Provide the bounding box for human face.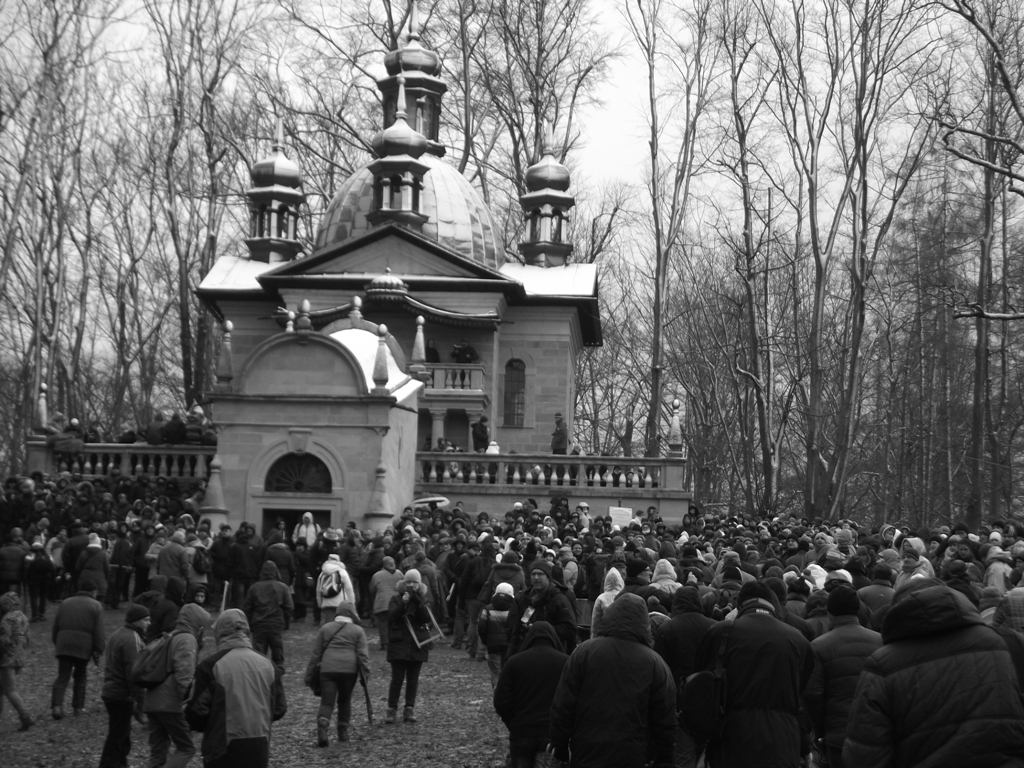
bbox=[459, 506, 461, 507].
